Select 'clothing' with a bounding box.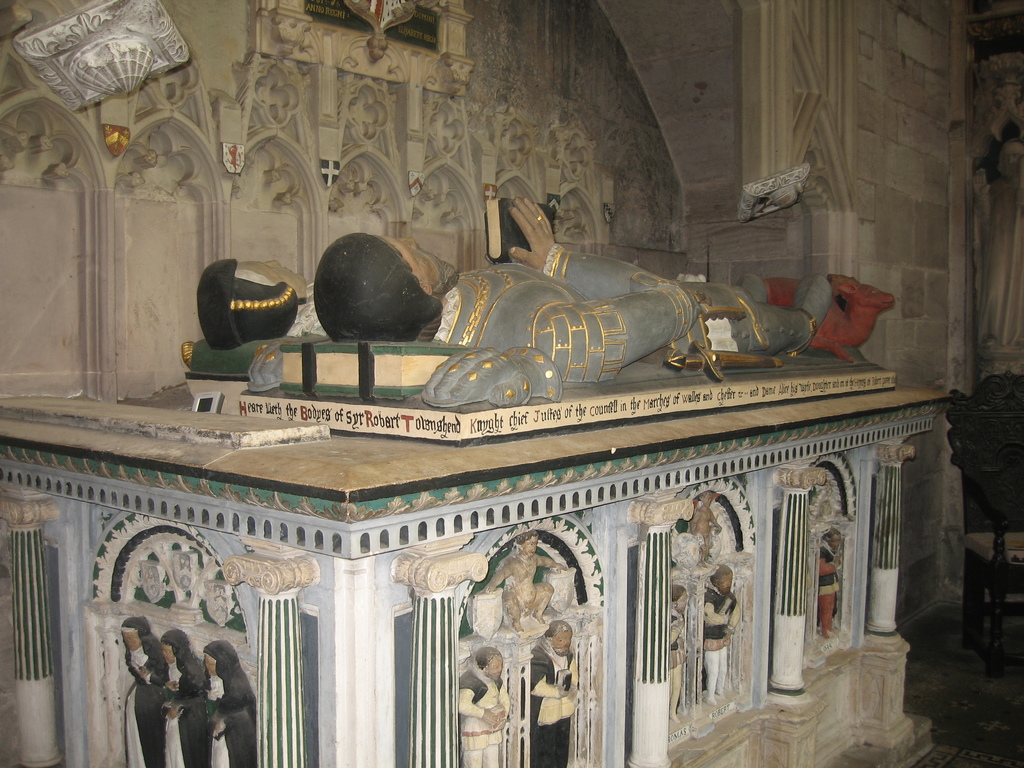
bbox=(820, 540, 841, 635).
